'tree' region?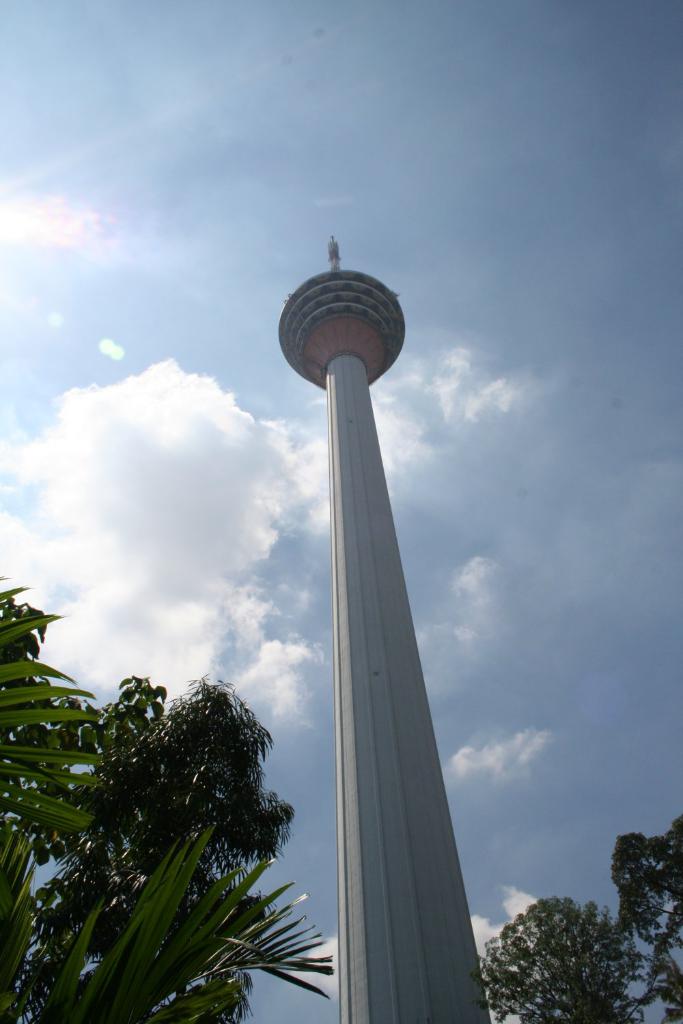
select_region(0, 577, 298, 1023)
